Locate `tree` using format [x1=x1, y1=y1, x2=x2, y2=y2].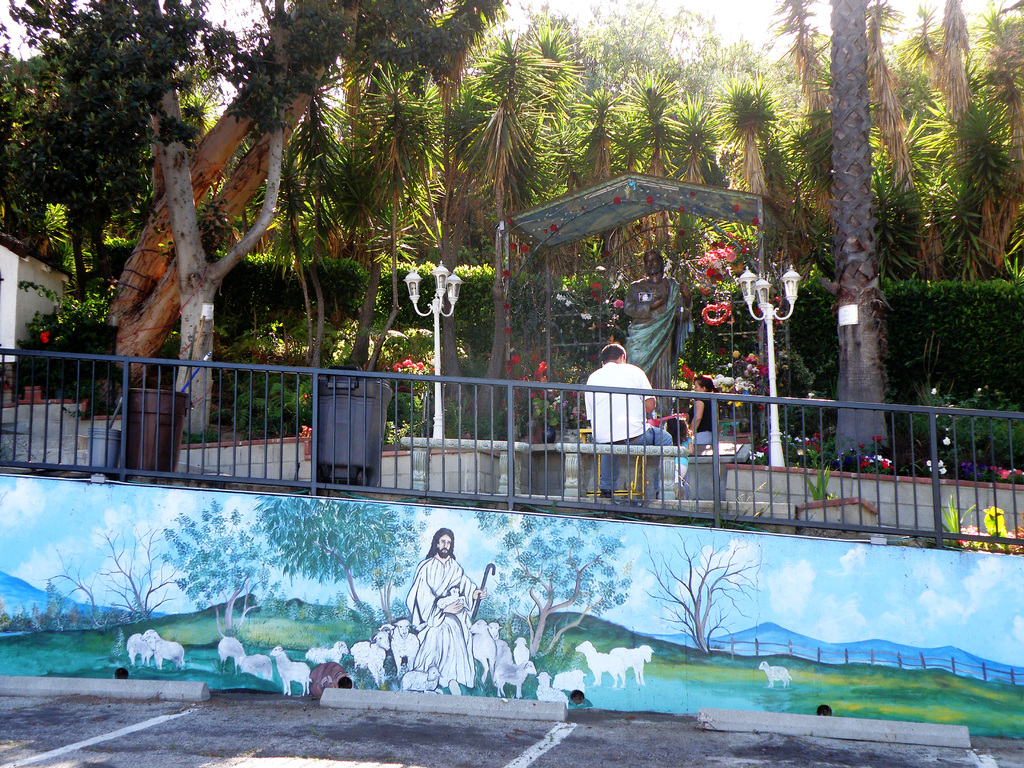
[x1=35, y1=525, x2=181, y2=629].
